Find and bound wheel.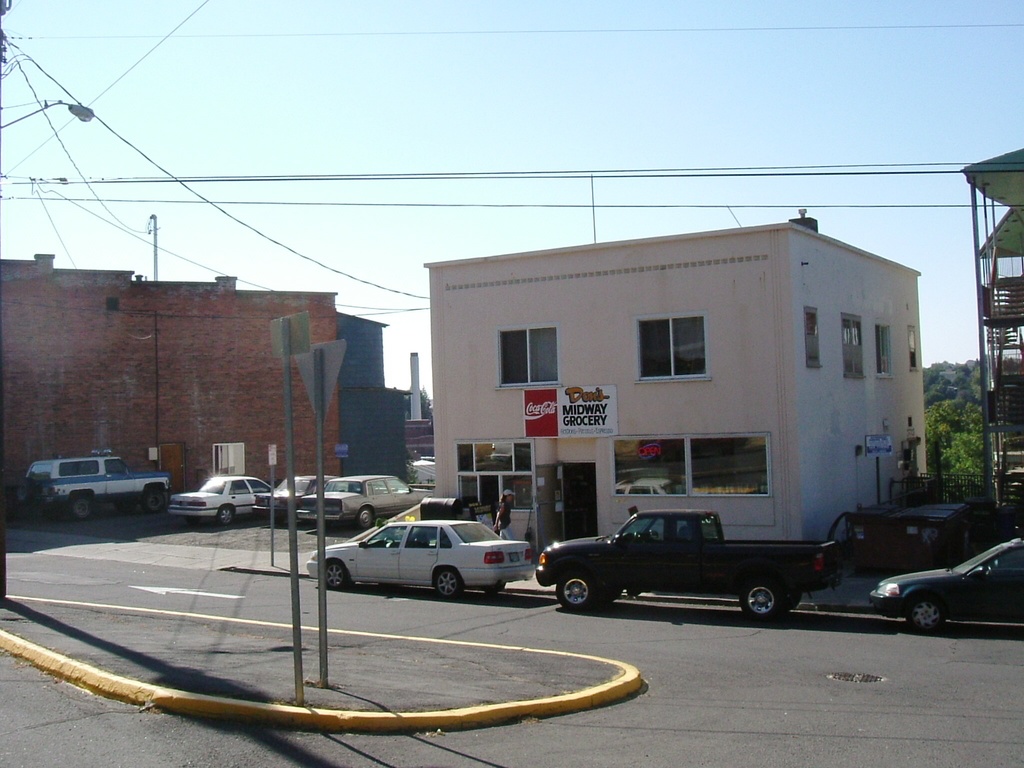
Bound: 903, 594, 947, 628.
